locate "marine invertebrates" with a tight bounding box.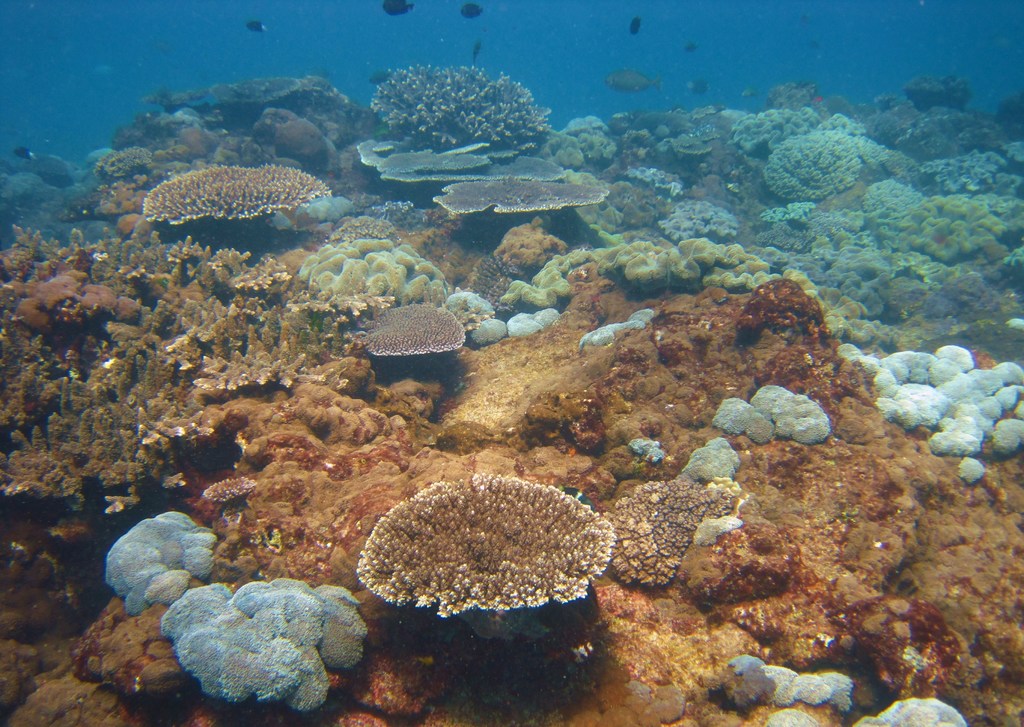
682 427 740 484.
